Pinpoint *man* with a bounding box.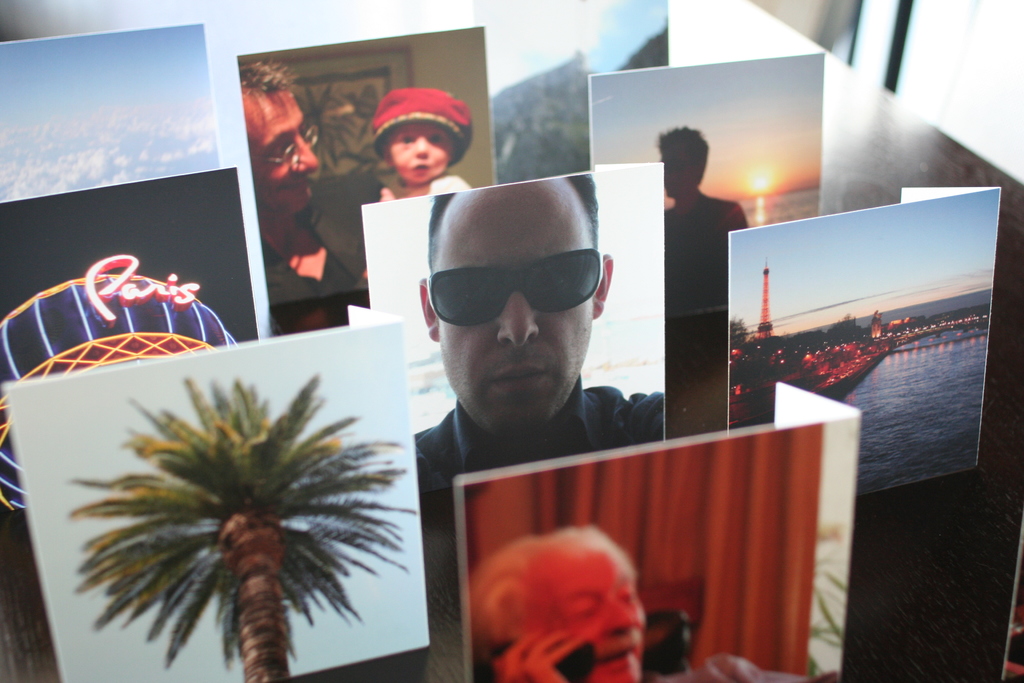
box=[657, 125, 749, 315].
